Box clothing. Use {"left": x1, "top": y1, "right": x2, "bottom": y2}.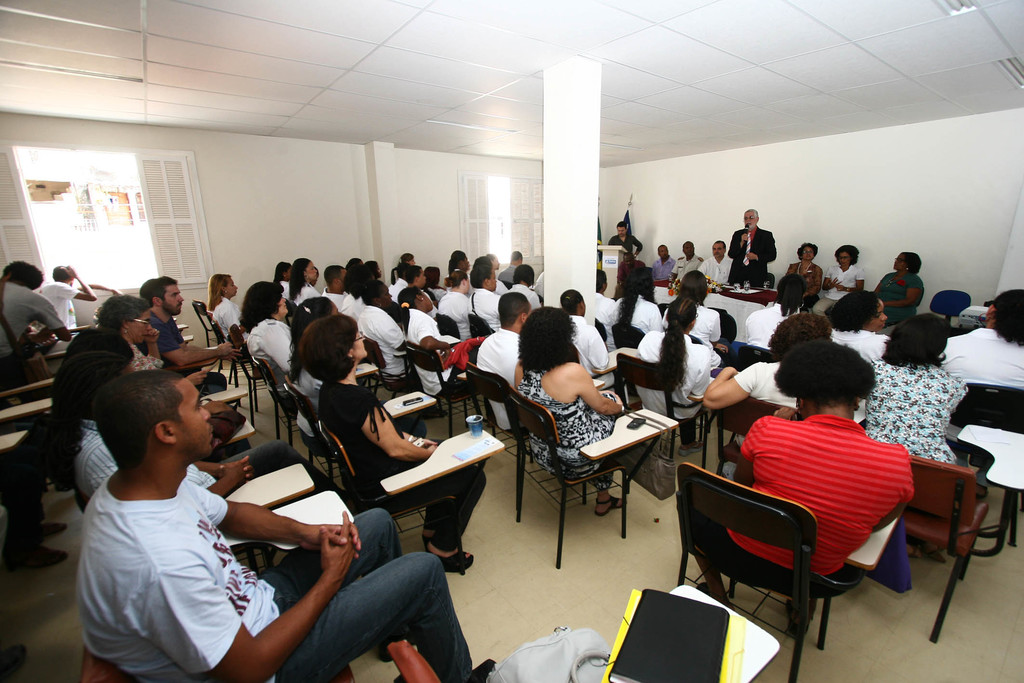
{"left": 728, "top": 386, "right": 919, "bottom": 594}.
